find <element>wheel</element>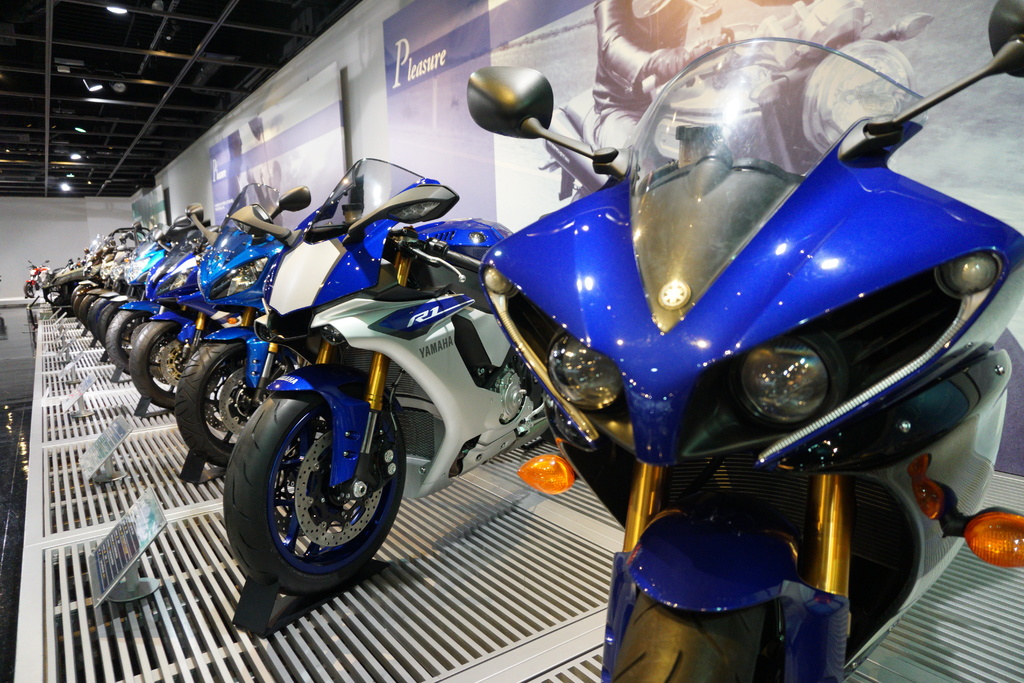
Rect(81, 293, 92, 328)
